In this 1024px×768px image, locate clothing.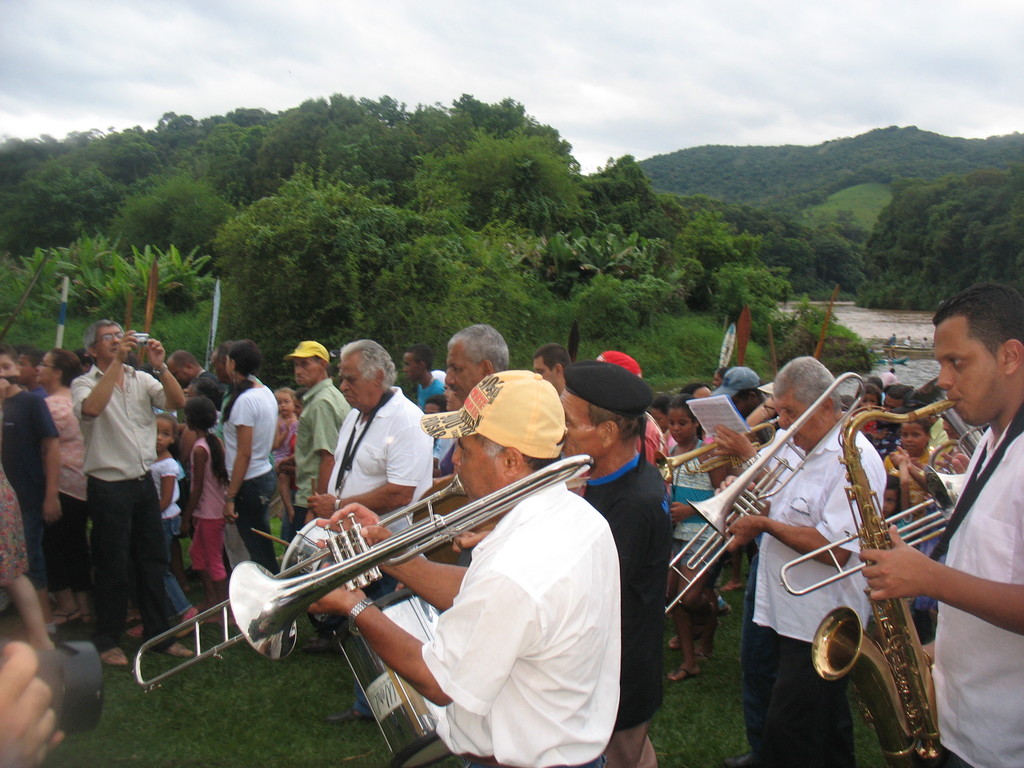
Bounding box: 890,446,941,609.
